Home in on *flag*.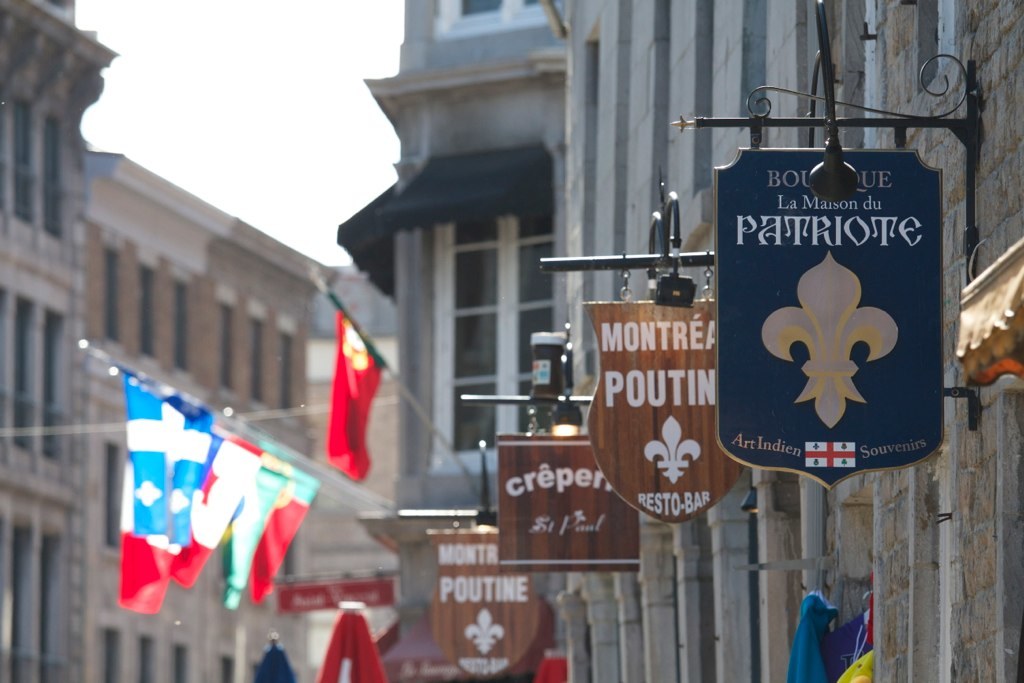
Homed in at (332, 291, 391, 483).
